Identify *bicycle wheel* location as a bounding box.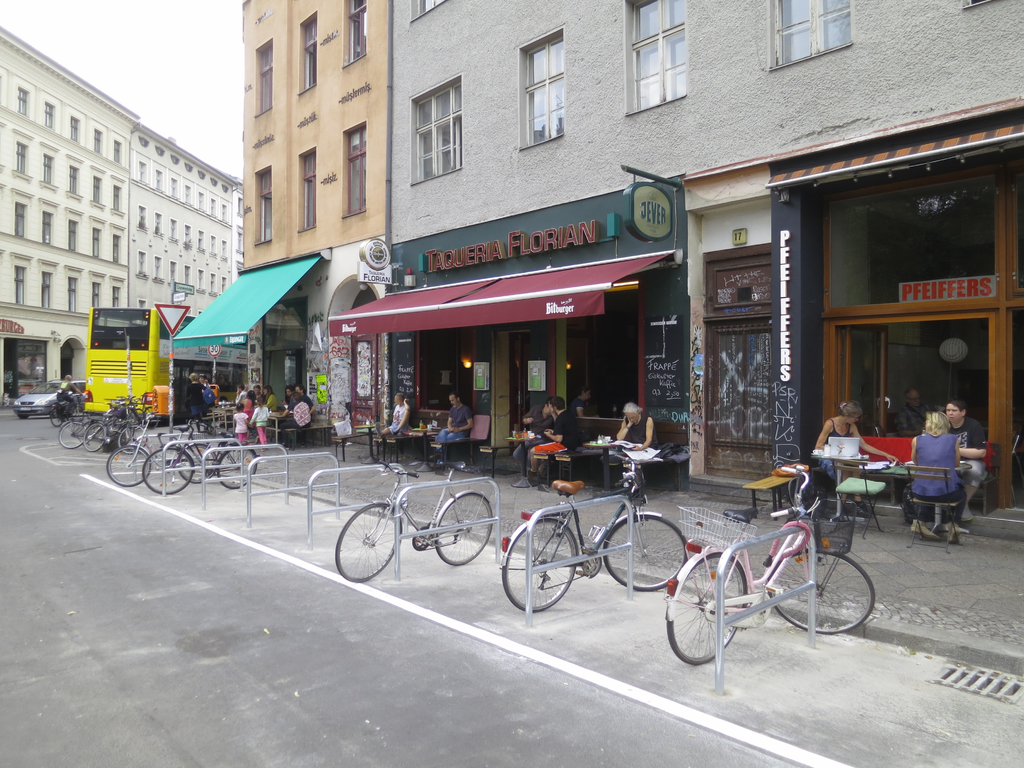
[668, 554, 746, 666].
